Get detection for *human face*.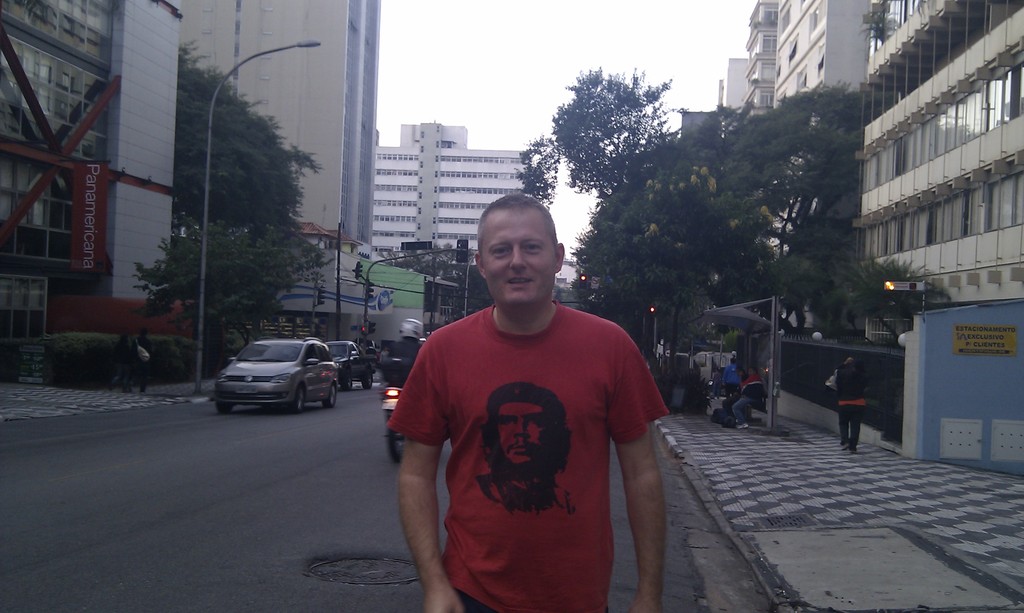
Detection: rect(479, 214, 559, 306).
